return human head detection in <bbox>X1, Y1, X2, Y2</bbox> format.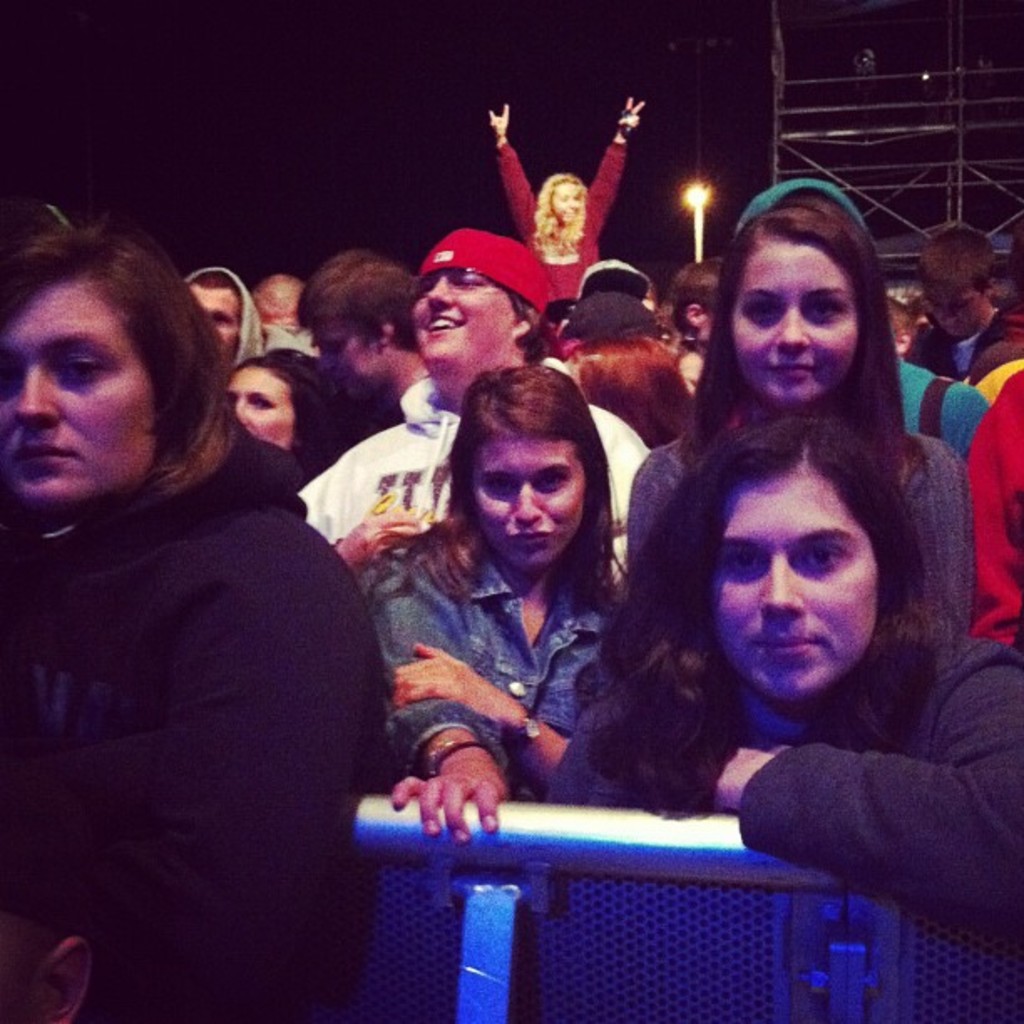
<bbox>733, 177, 878, 241</bbox>.
